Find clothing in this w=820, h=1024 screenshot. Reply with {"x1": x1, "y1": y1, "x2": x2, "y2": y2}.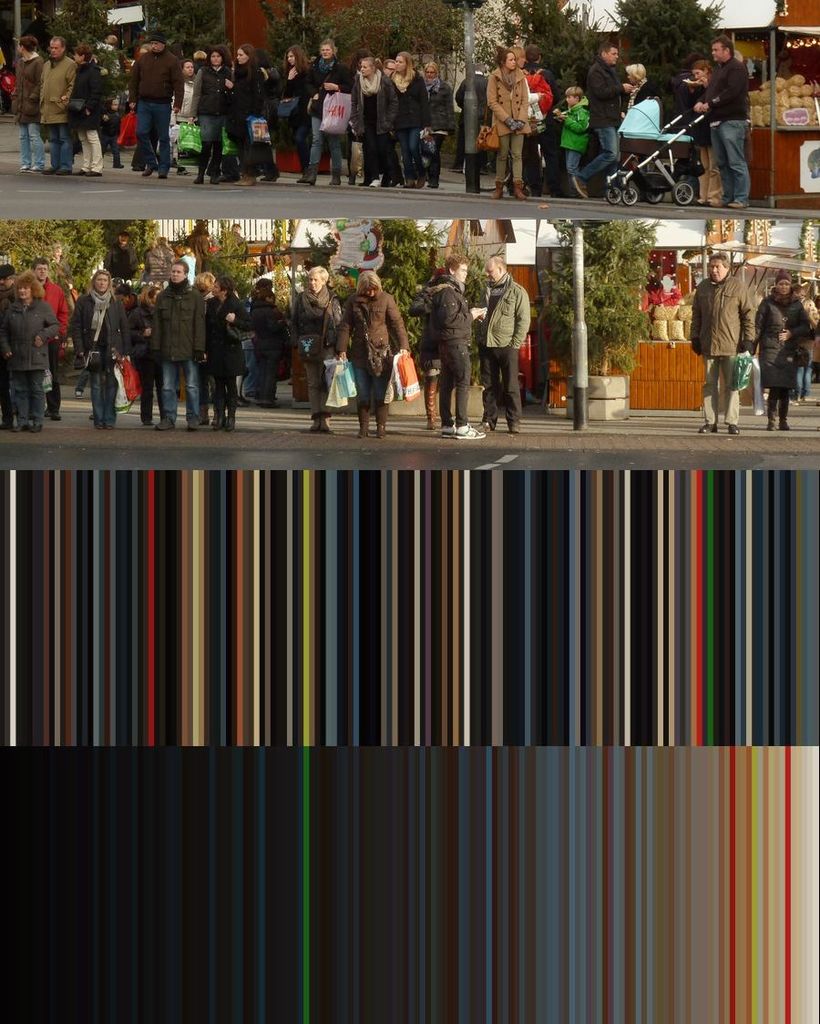
{"x1": 750, "y1": 292, "x2": 810, "y2": 427}.
